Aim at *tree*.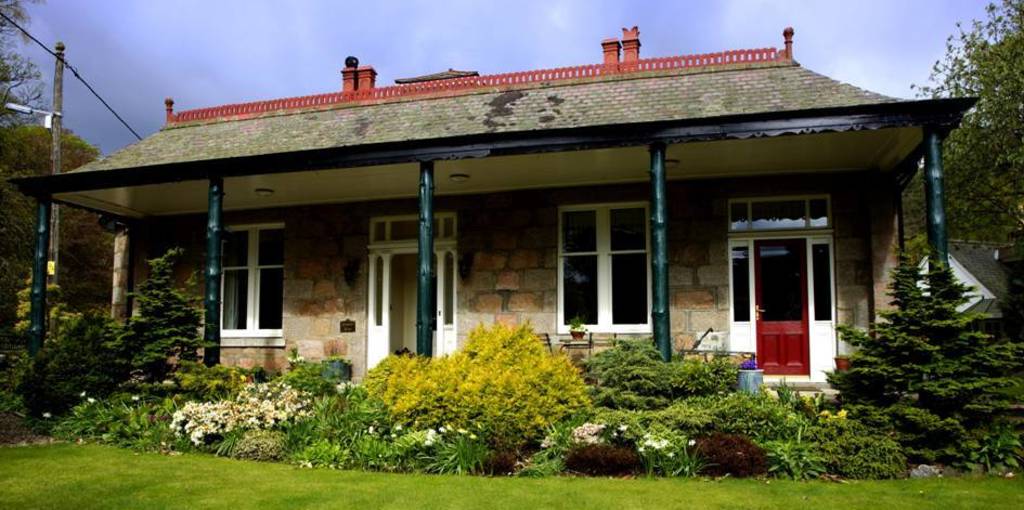
Aimed at bbox=(902, 0, 1023, 341).
